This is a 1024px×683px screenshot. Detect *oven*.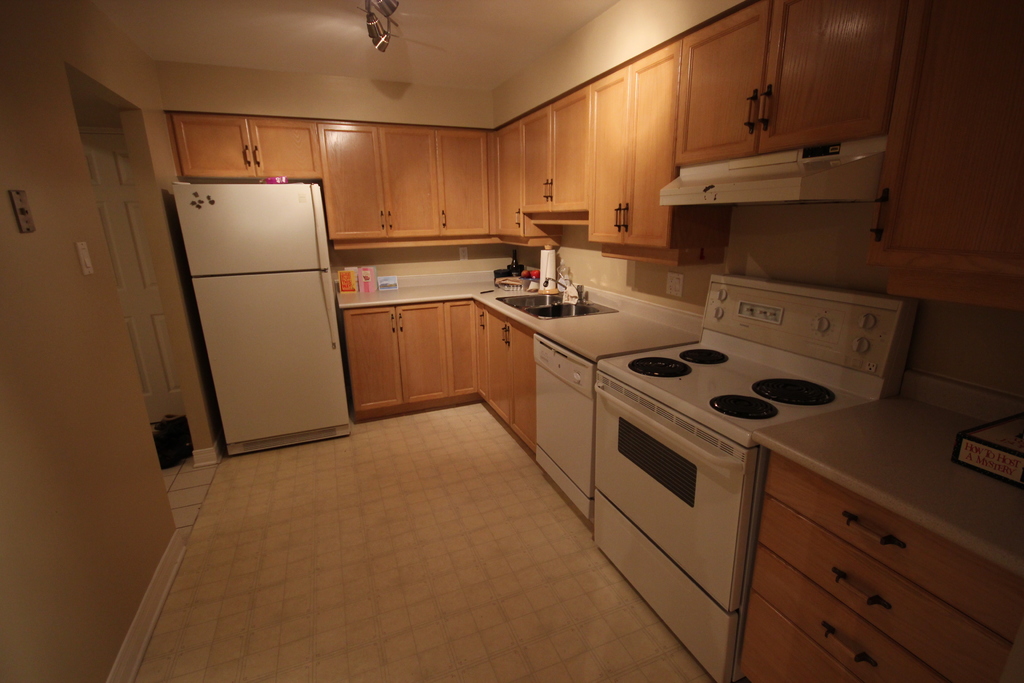
593,370,755,610.
